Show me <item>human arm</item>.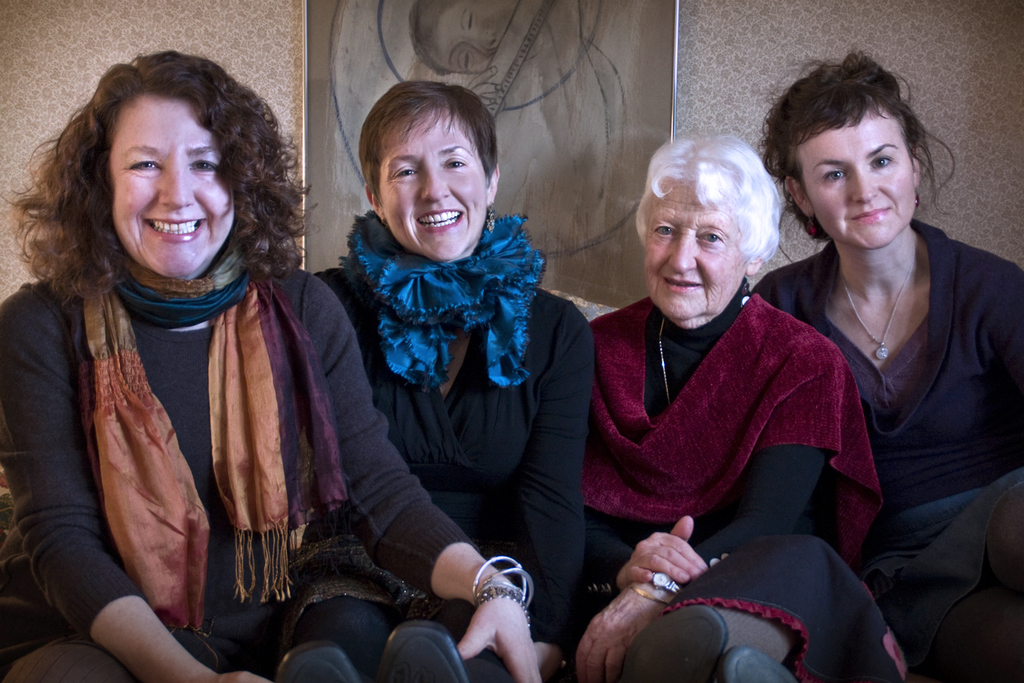
<item>human arm</item> is here: <region>984, 268, 1023, 515</region>.
